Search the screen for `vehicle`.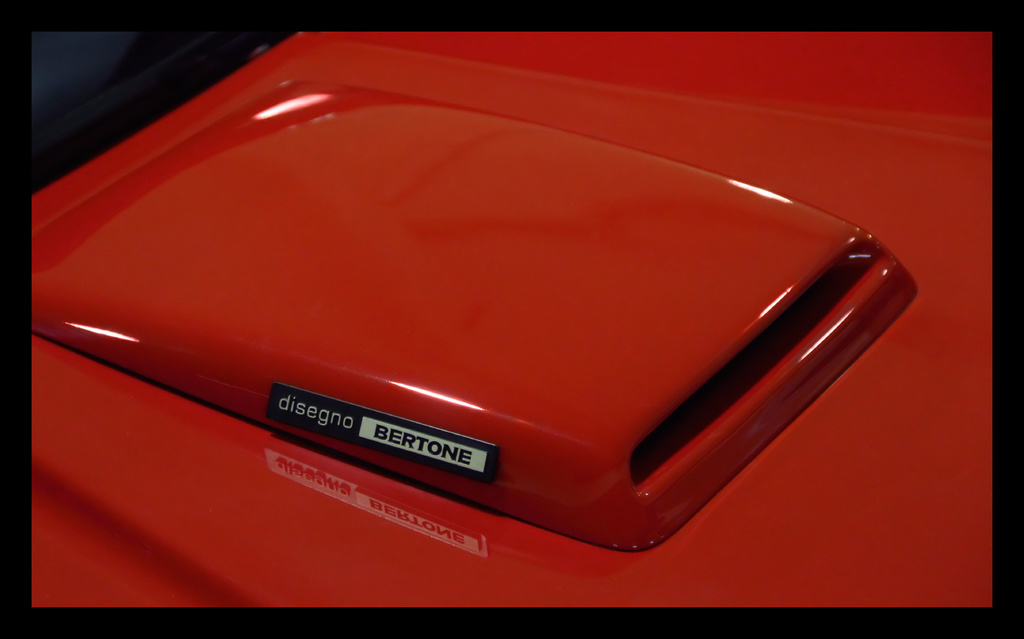
Found at box=[28, 29, 997, 611].
